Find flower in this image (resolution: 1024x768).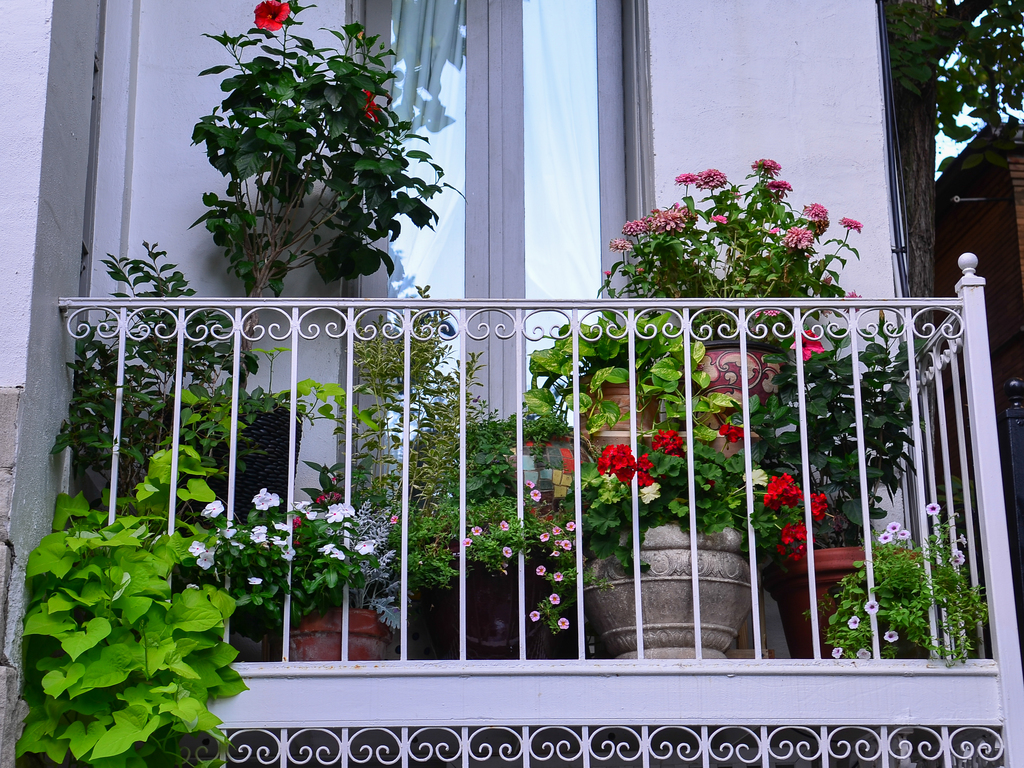
bbox=[857, 647, 874, 659].
